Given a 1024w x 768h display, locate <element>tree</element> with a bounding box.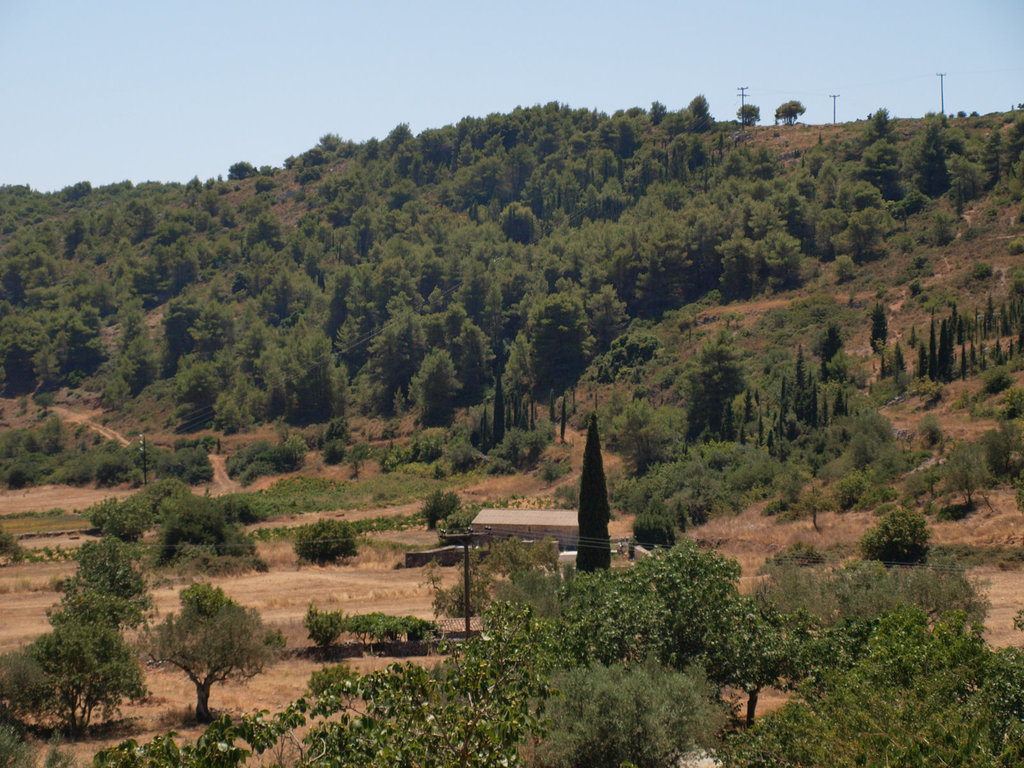
Located: 305/606/438/650.
